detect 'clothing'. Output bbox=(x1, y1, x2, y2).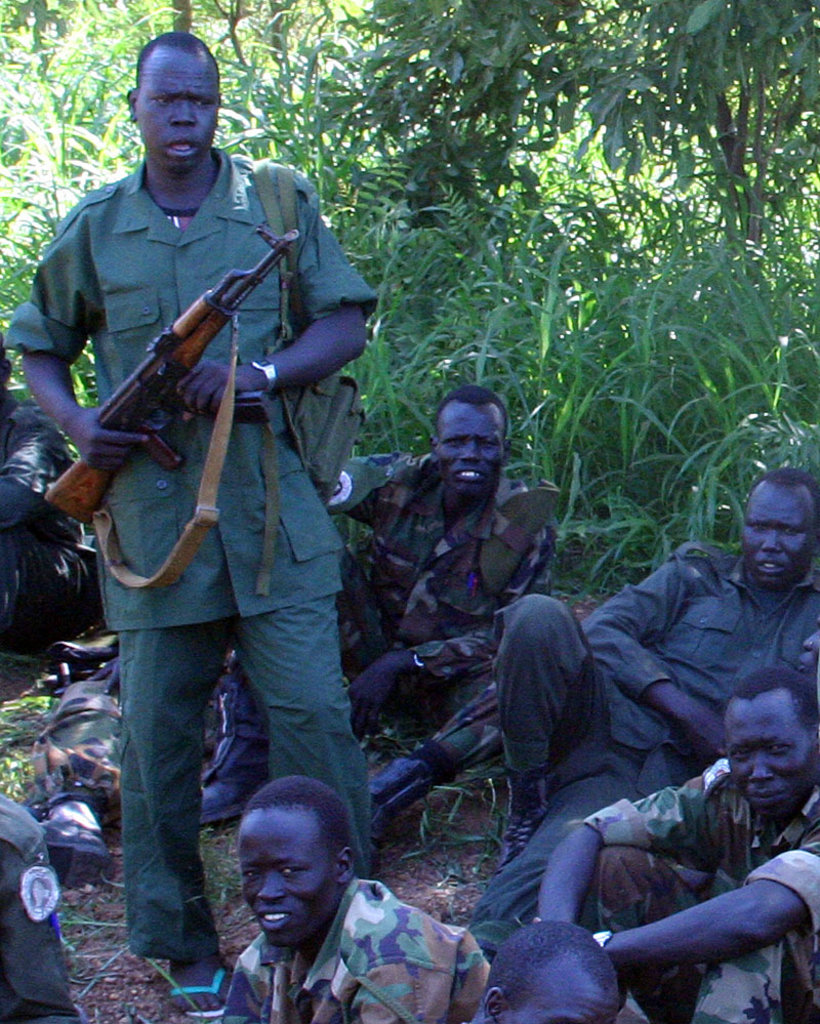
bbox=(0, 144, 386, 964).
